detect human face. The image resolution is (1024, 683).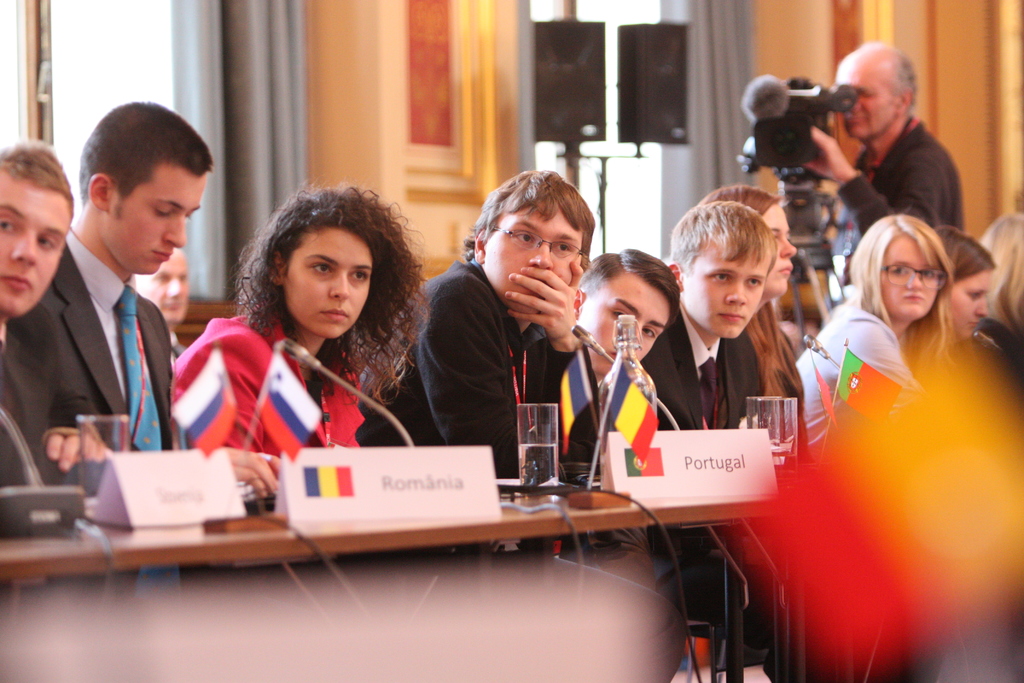
crop(137, 257, 189, 322).
